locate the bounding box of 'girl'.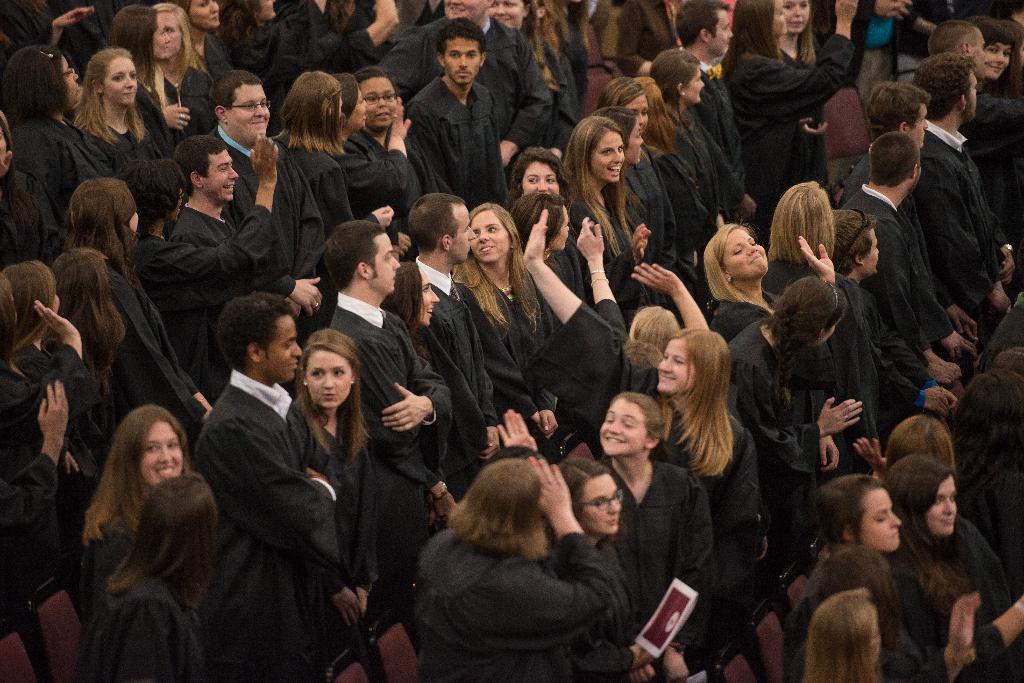
Bounding box: [x1=1, y1=286, x2=81, y2=460].
